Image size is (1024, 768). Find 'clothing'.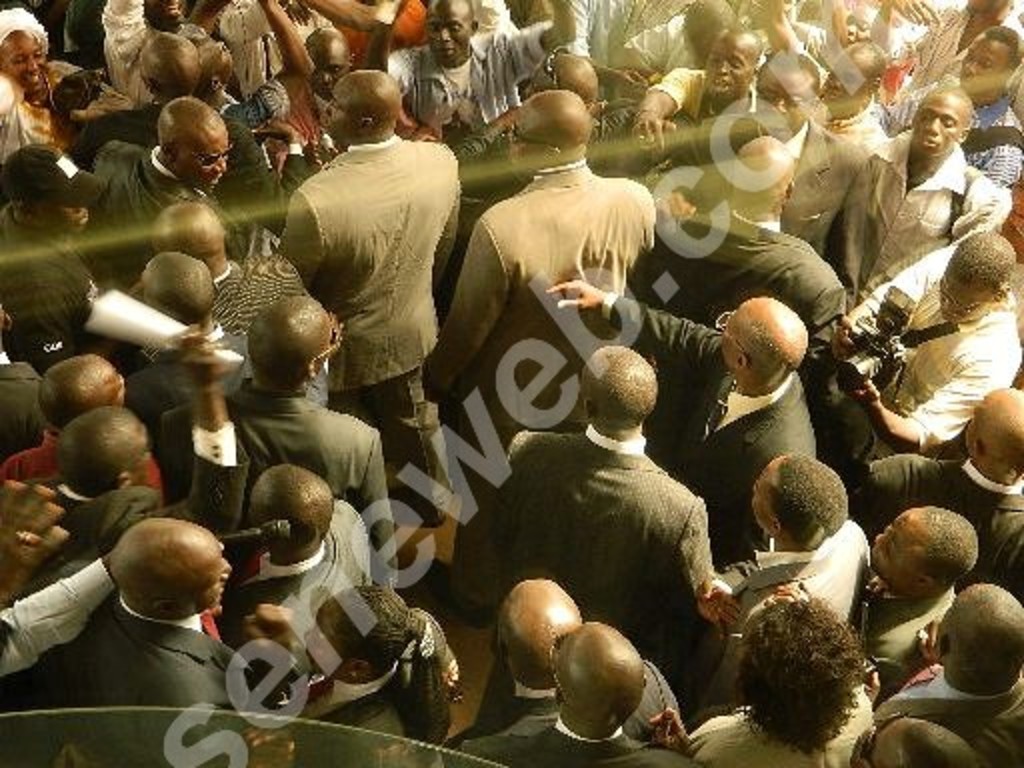
bbox=[0, 58, 150, 170].
